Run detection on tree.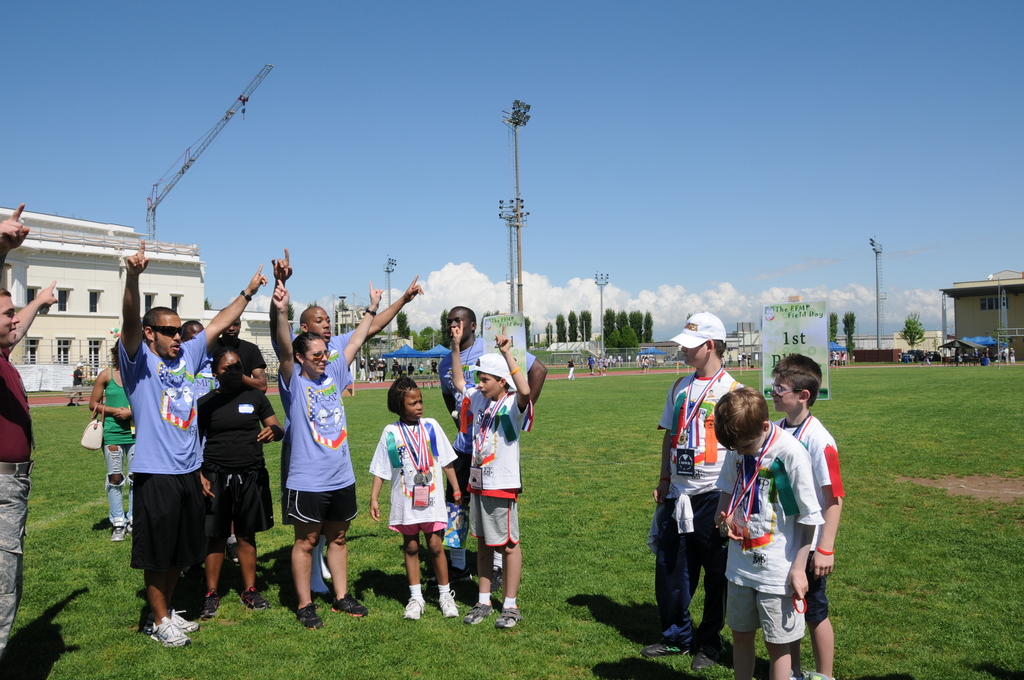
Result: [x1=844, y1=311, x2=855, y2=366].
